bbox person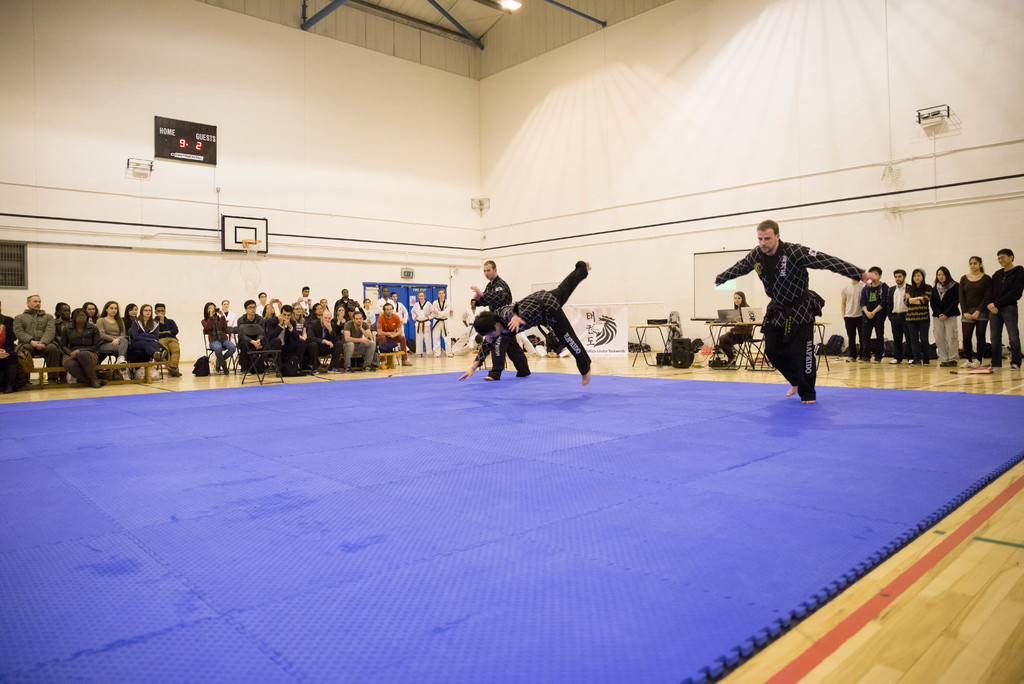
left=470, top=258, right=537, bottom=387
